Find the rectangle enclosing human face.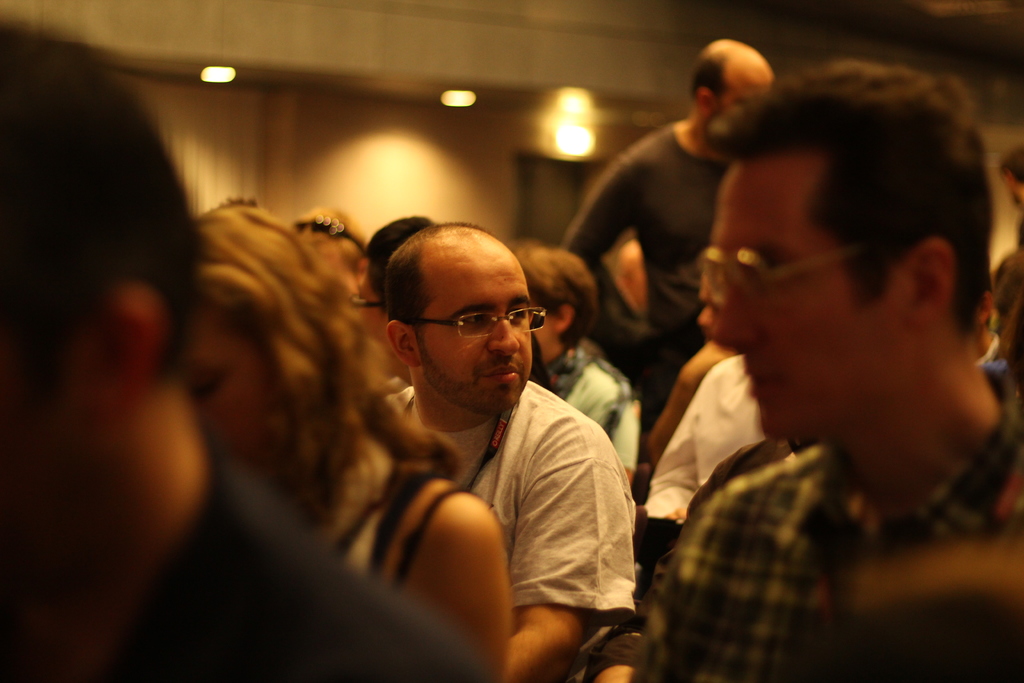
box(347, 265, 392, 345).
